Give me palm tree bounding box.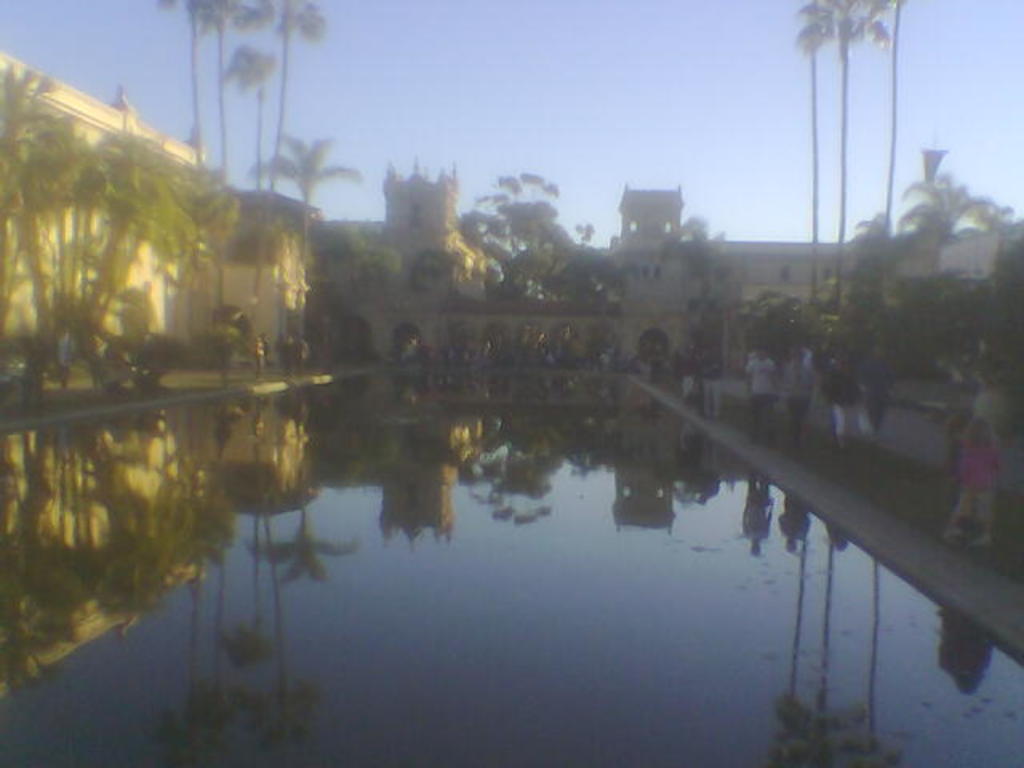
x1=835, y1=206, x2=909, y2=301.
